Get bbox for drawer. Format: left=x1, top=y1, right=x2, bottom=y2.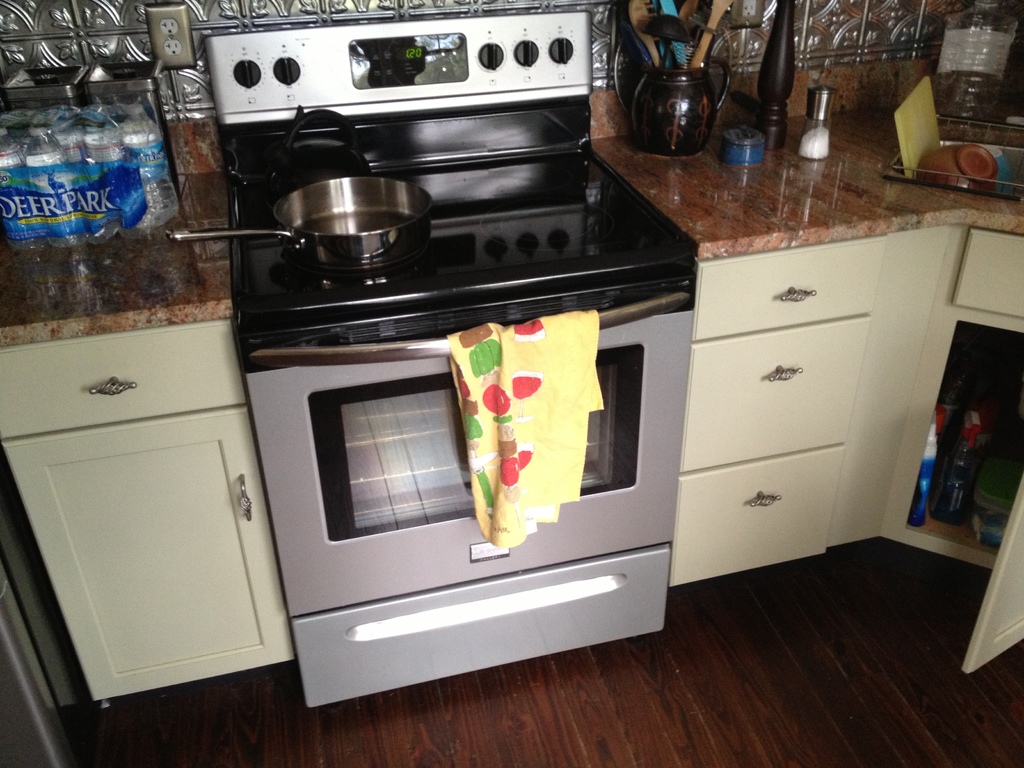
left=689, top=233, right=888, bottom=339.
